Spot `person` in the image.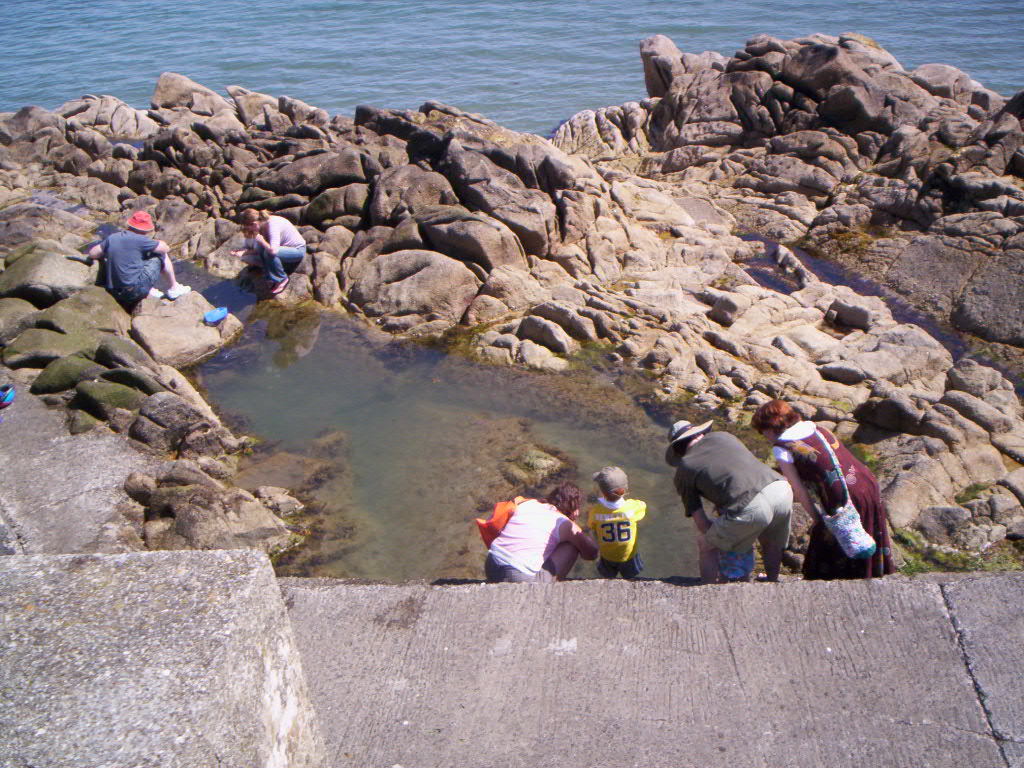
`person` found at {"x1": 586, "y1": 467, "x2": 647, "y2": 578}.
